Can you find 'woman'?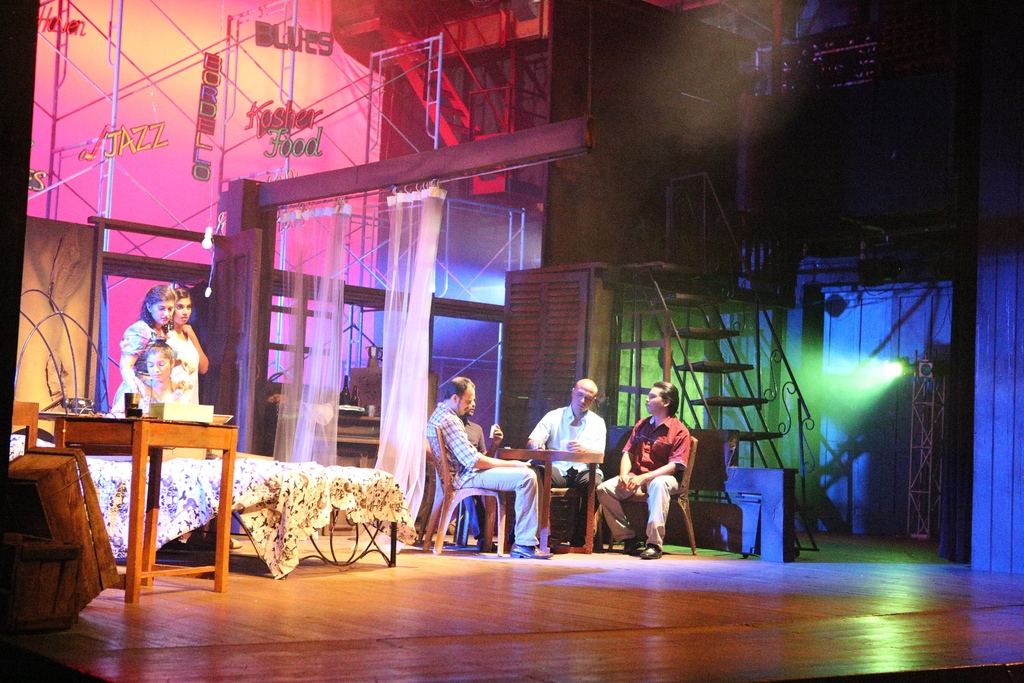
Yes, bounding box: 107/346/193/422.
